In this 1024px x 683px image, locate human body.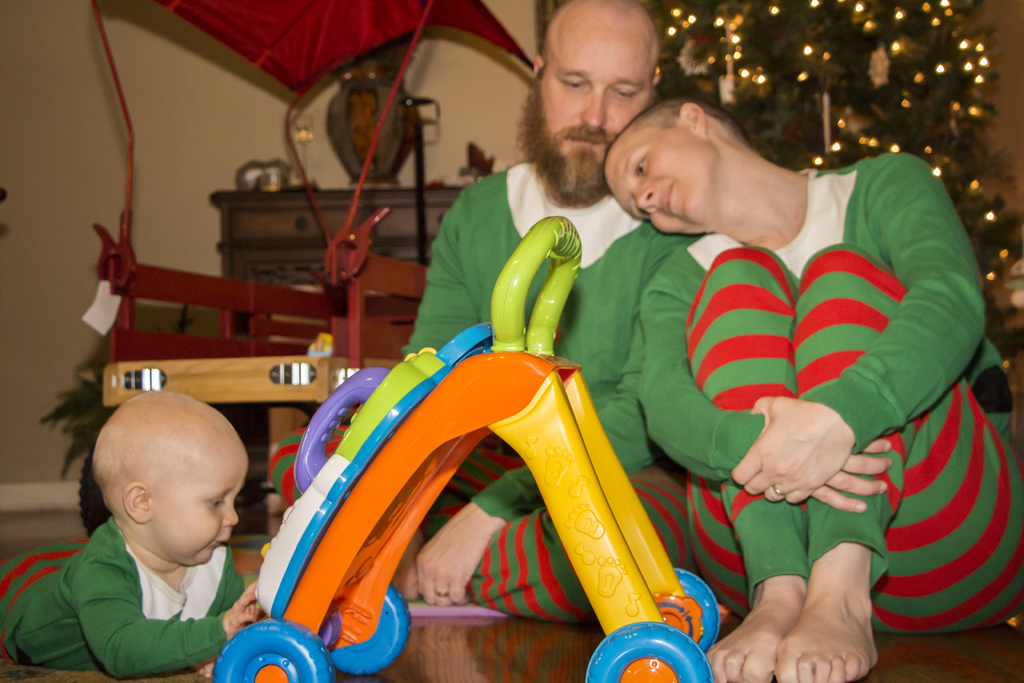
Bounding box: <box>32,396,290,680</box>.
